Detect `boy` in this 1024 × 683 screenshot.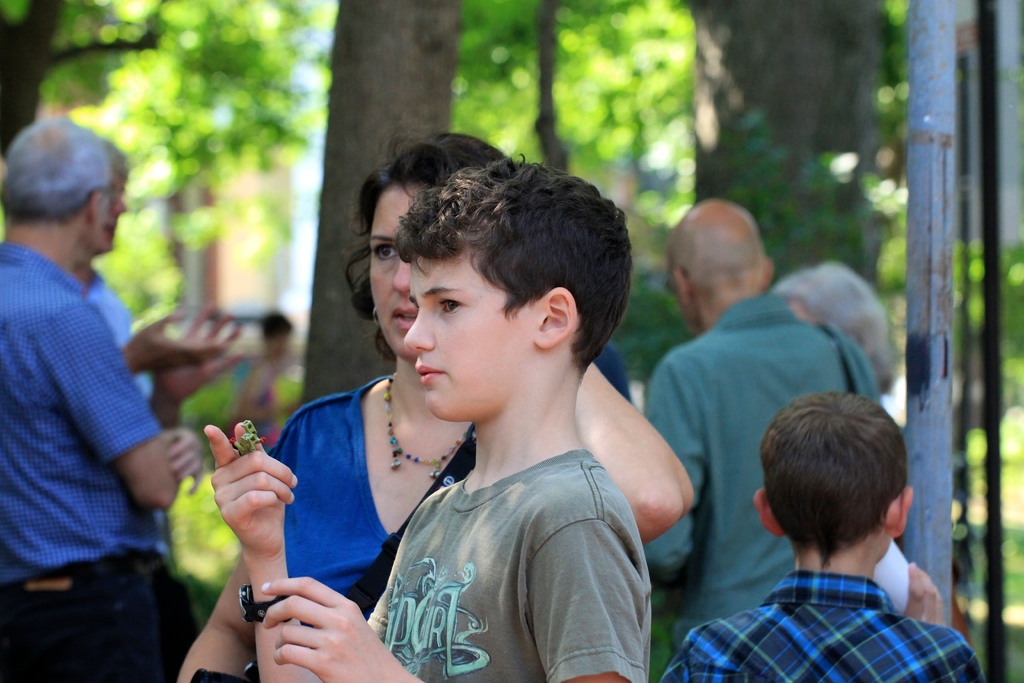
Detection: region(690, 389, 959, 682).
